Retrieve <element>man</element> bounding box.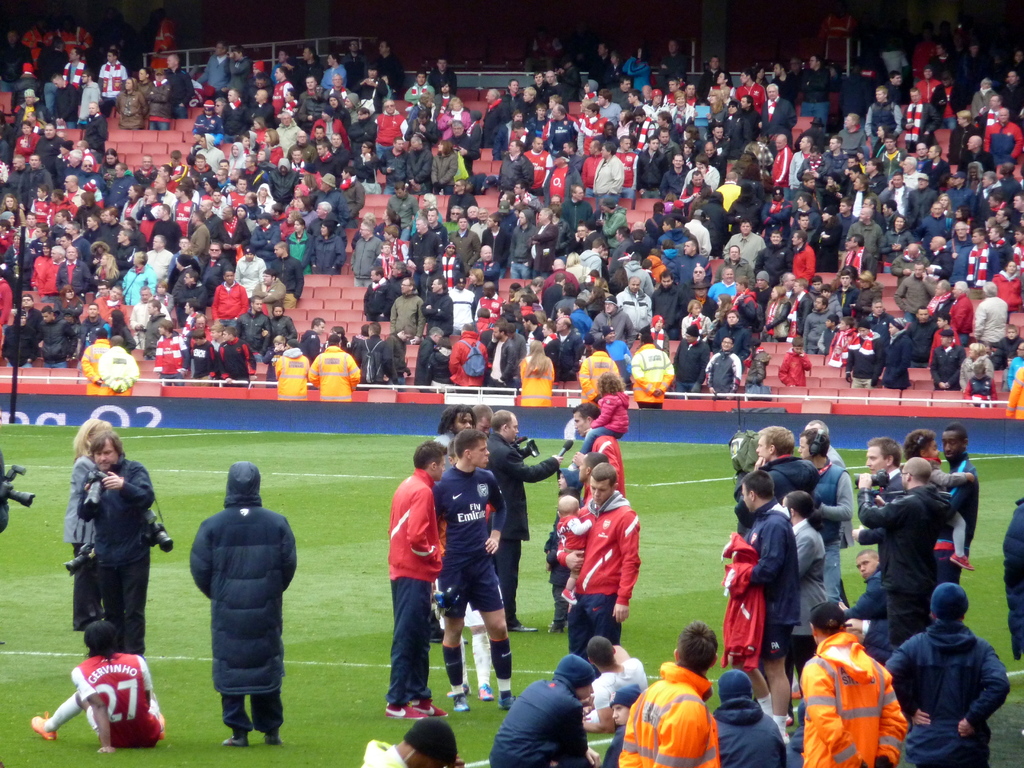
Bounding box: locate(38, 30, 67, 85).
